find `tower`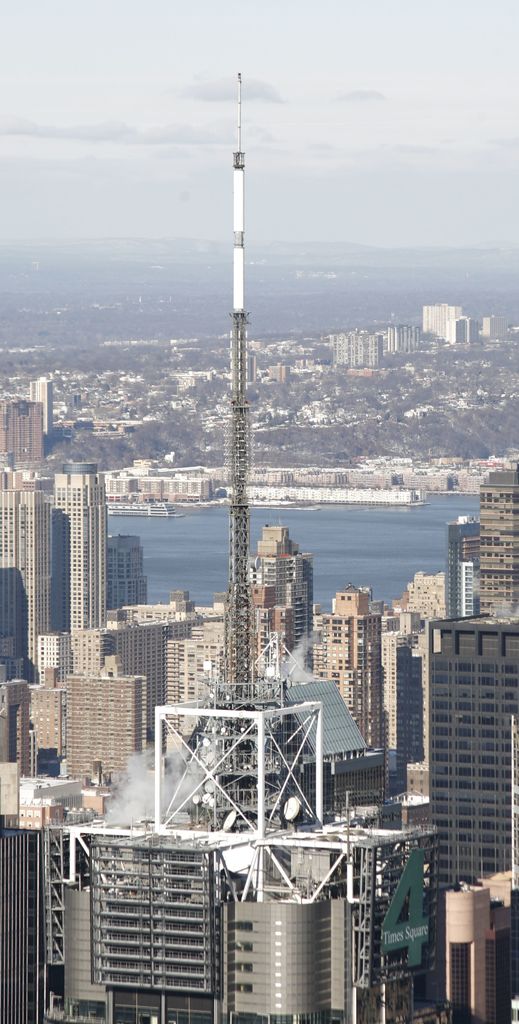
[3, 386, 74, 652]
